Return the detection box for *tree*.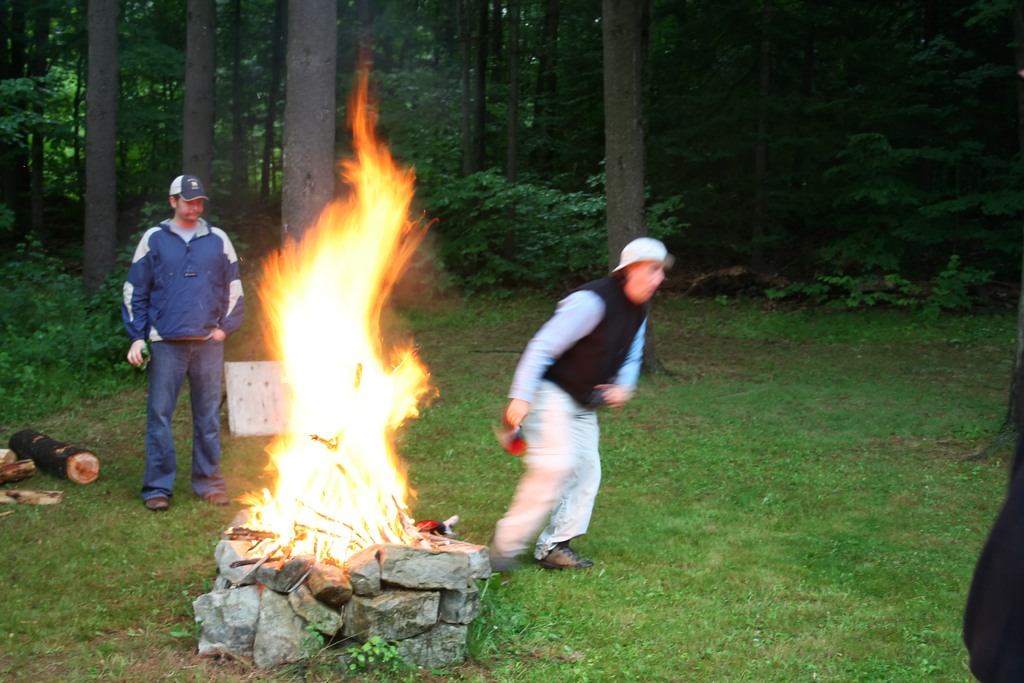
region(84, 0, 125, 288).
